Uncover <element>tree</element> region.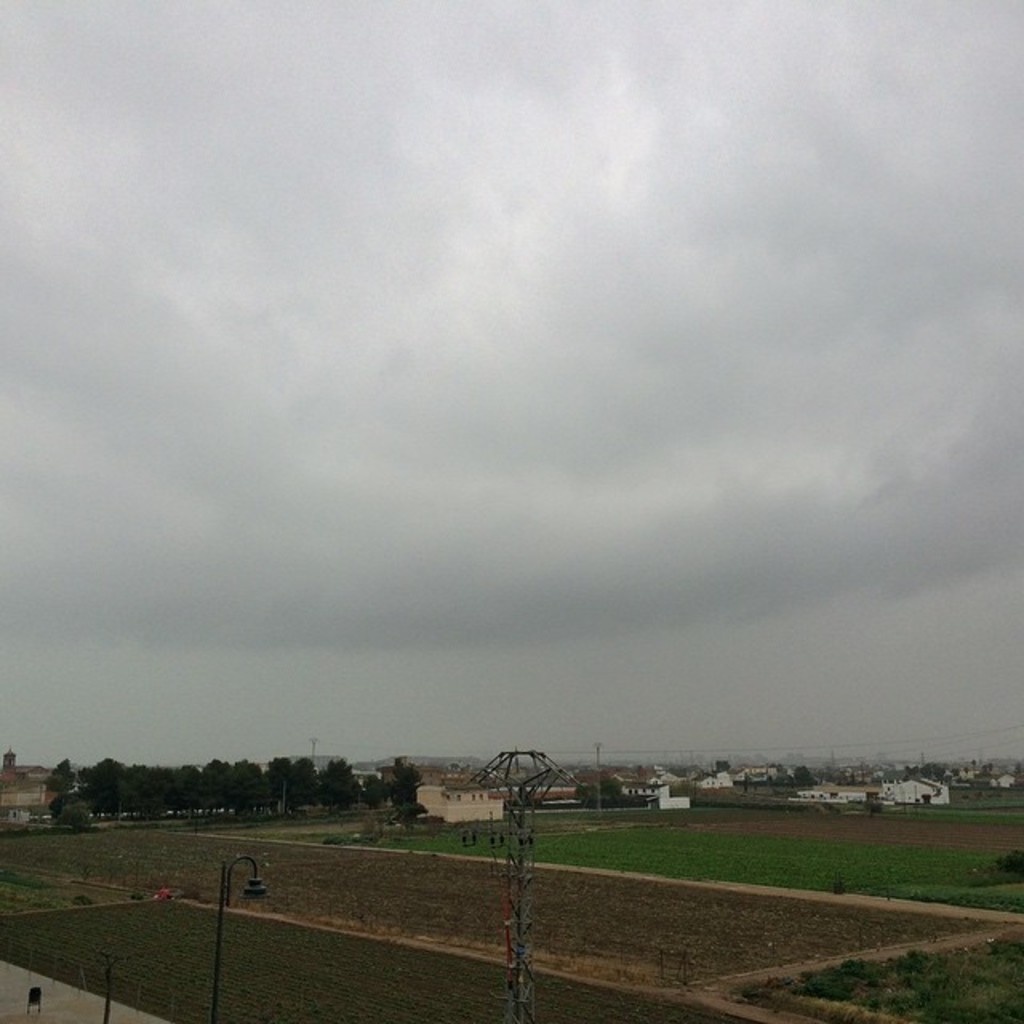
Uncovered: rect(784, 760, 819, 789).
